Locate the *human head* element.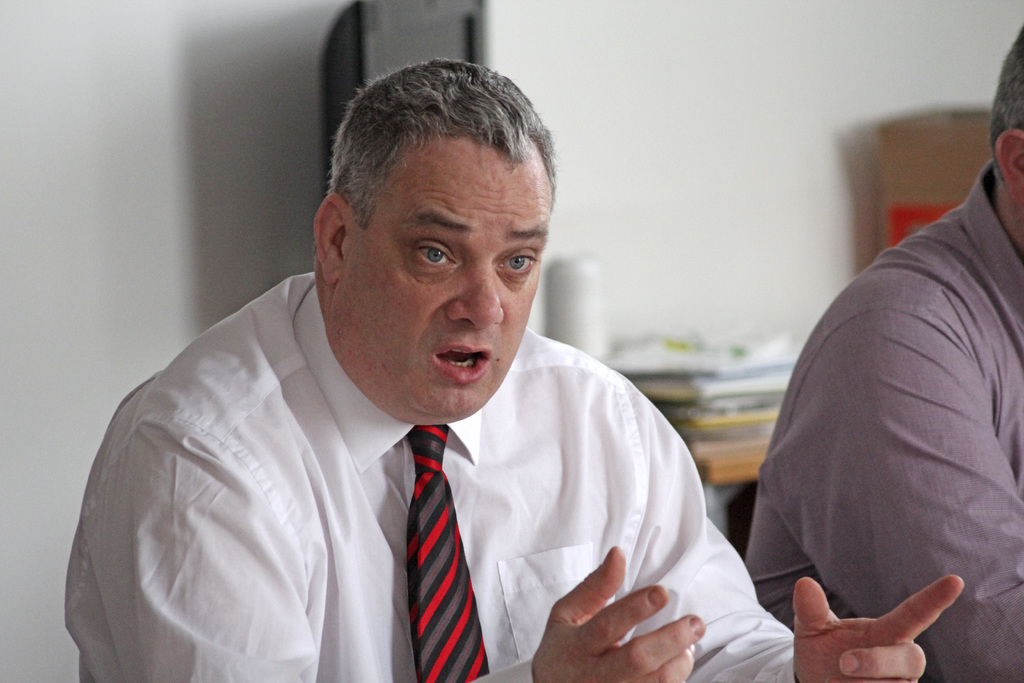
Element bbox: [left=989, top=29, right=1023, bottom=223].
